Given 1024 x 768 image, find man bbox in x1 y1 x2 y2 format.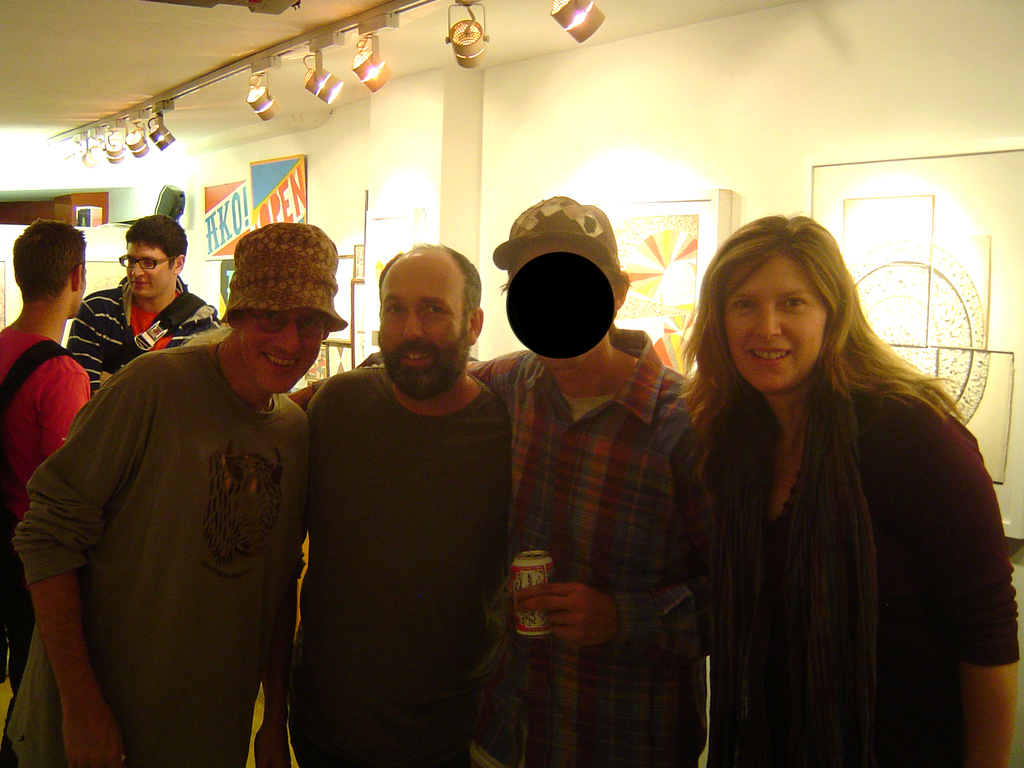
0 214 91 767.
